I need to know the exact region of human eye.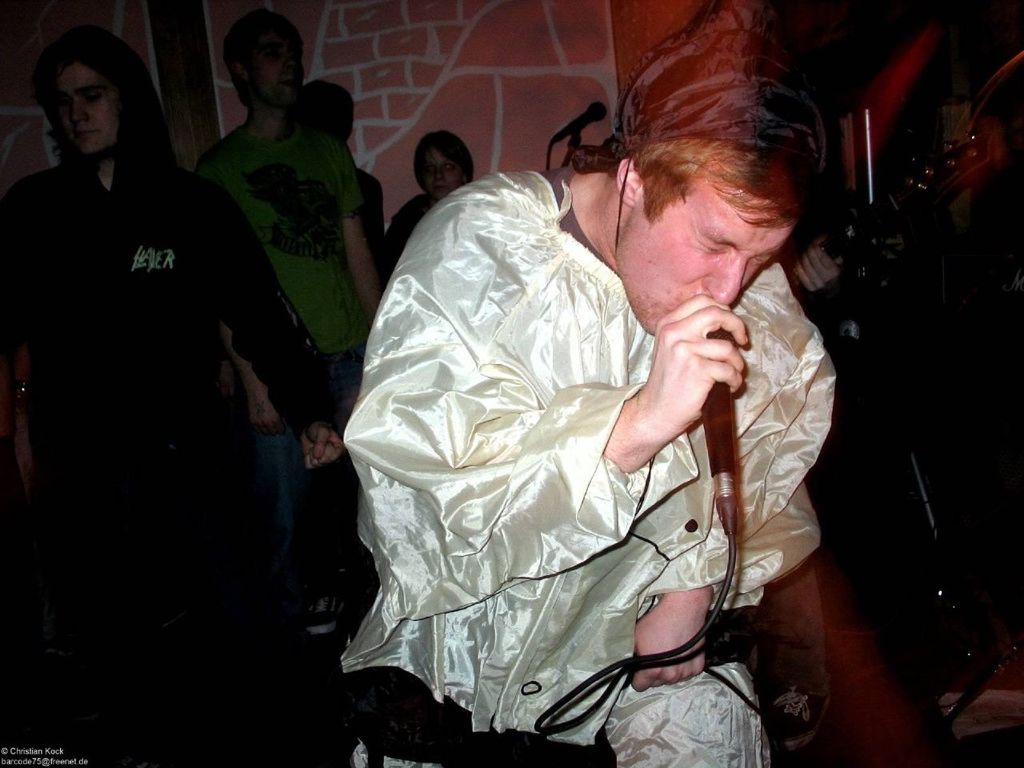
Region: (x1=745, y1=258, x2=770, y2=274).
